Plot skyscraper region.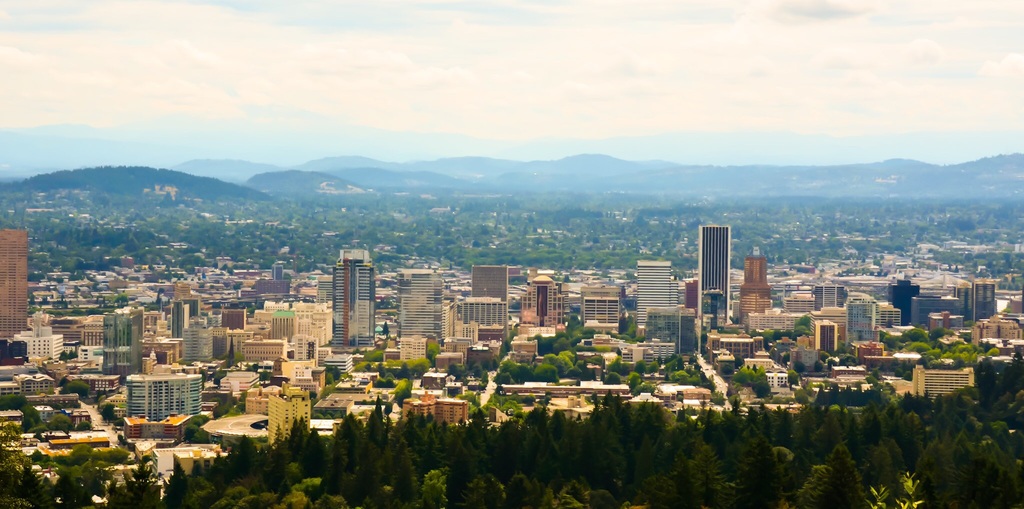
Plotted at {"x1": 471, "y1": 269, "x2": 516, "y2": 304}.
